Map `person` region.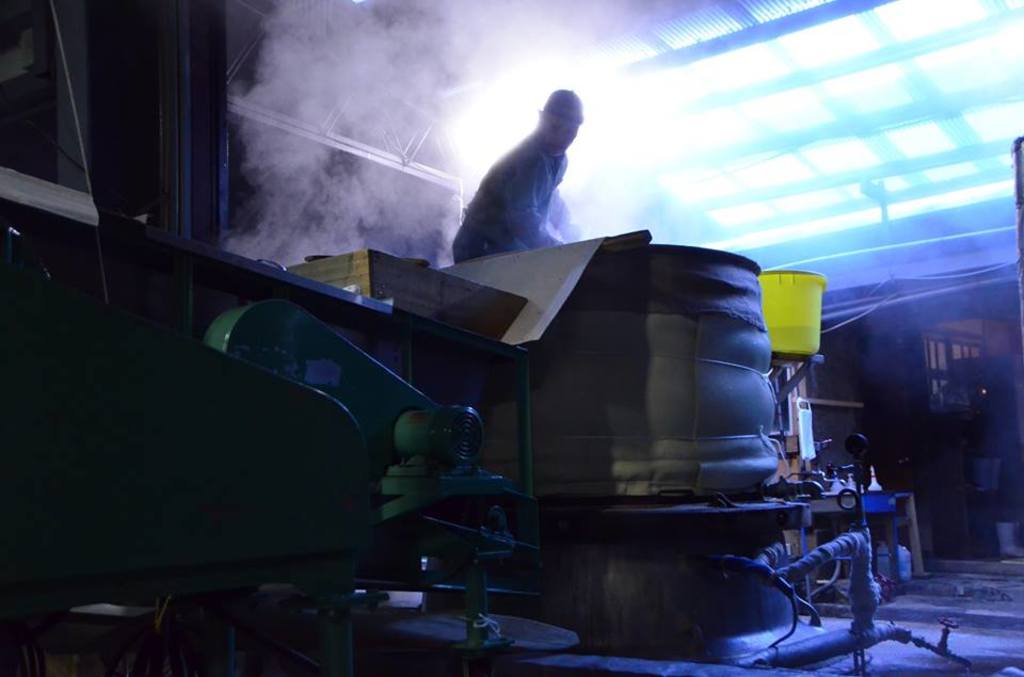
Mapped to rect(451, 87, 583, 260).
